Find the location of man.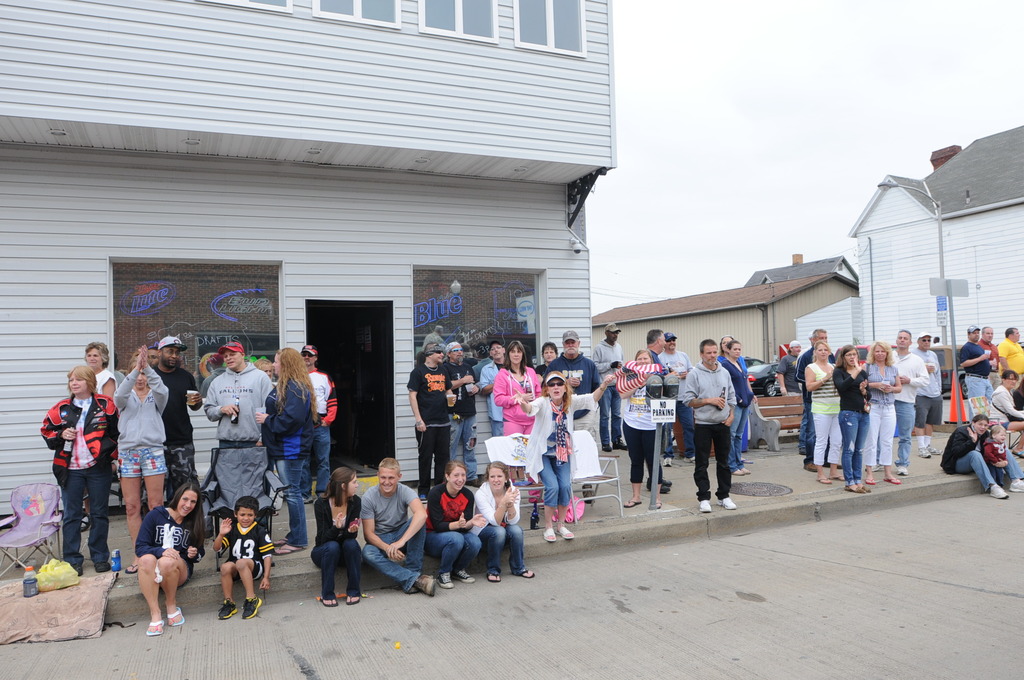
Location: <bbox>405, 342, 456, 505</bbox>.
